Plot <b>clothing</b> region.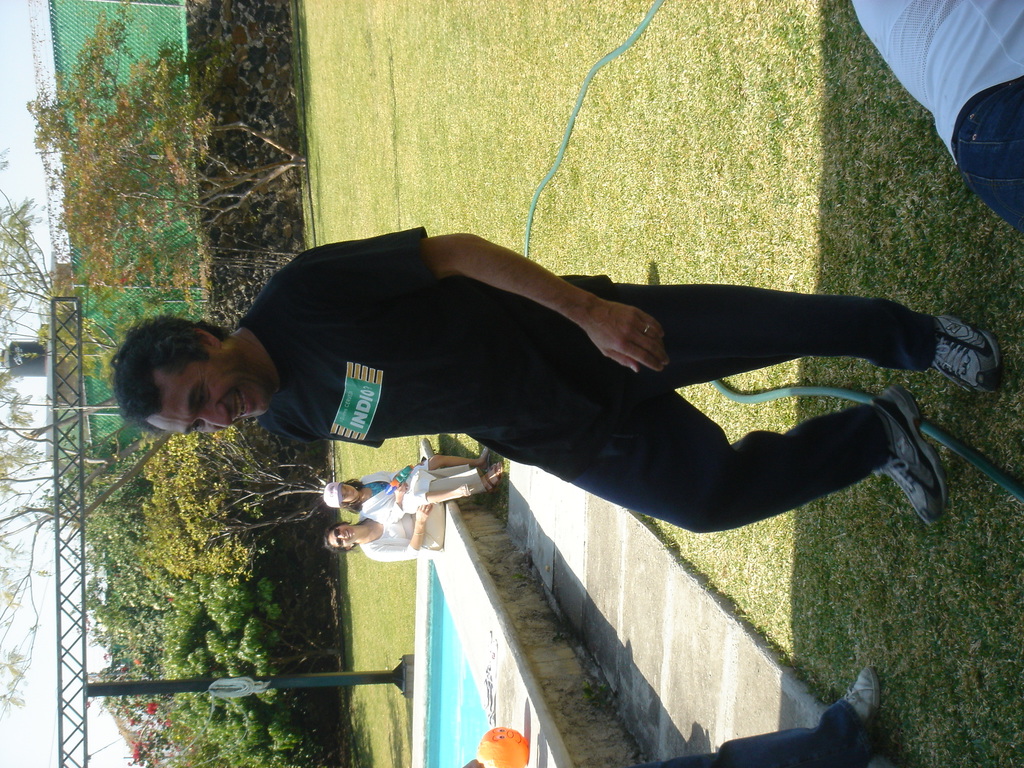
Plotted at [856,0,1023,237].
